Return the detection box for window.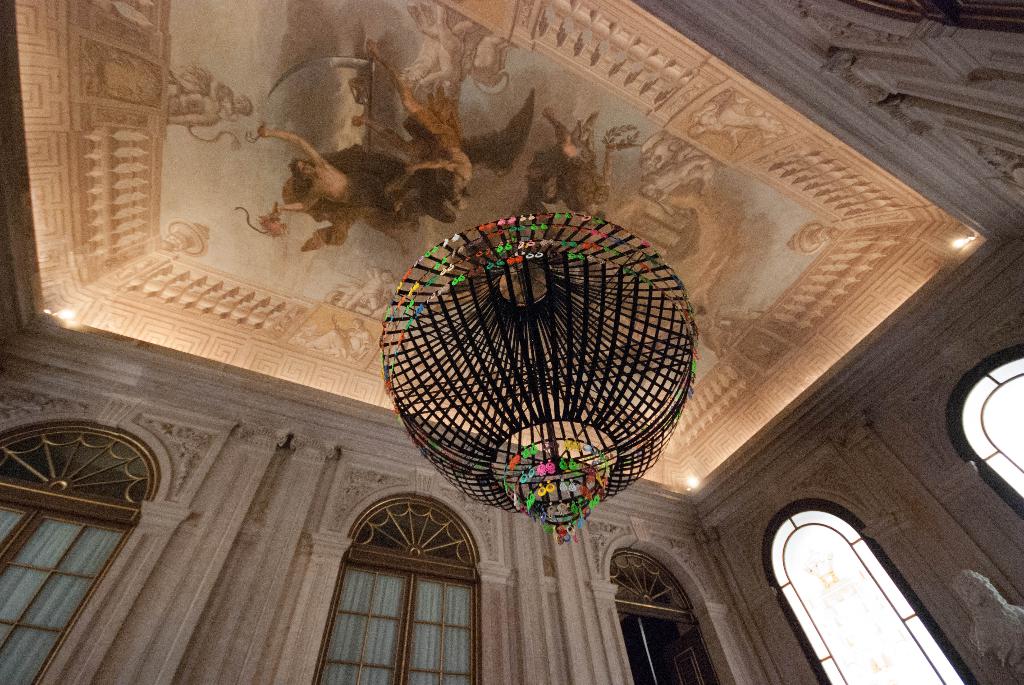
bbox=(315, 500, 484, 684).
